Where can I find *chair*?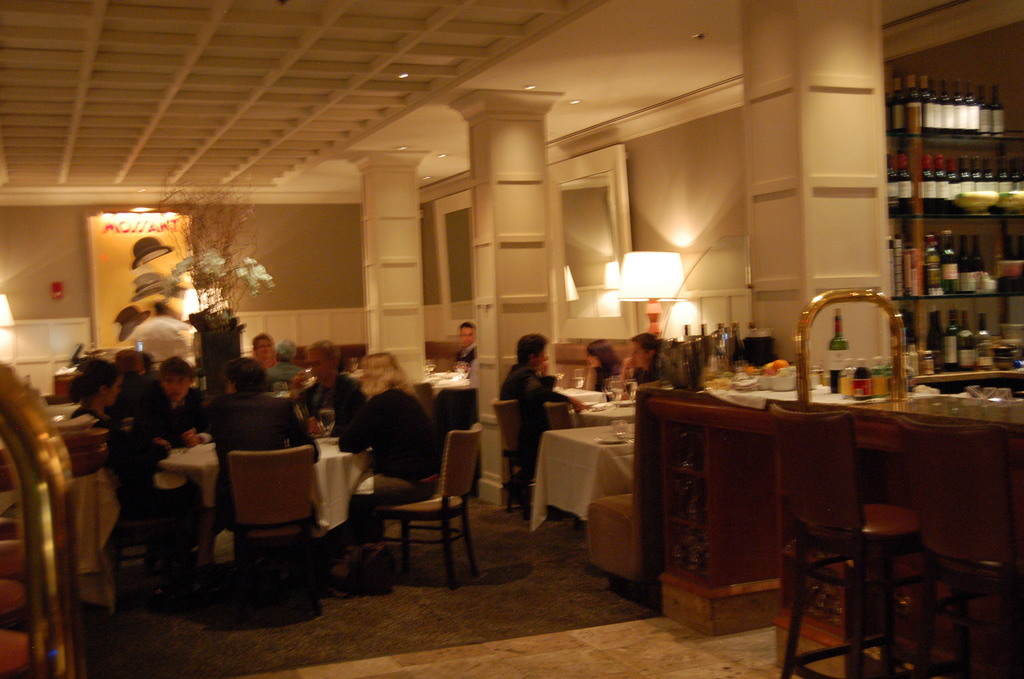
You can find it at Rect(769, 402, 965, 678).
